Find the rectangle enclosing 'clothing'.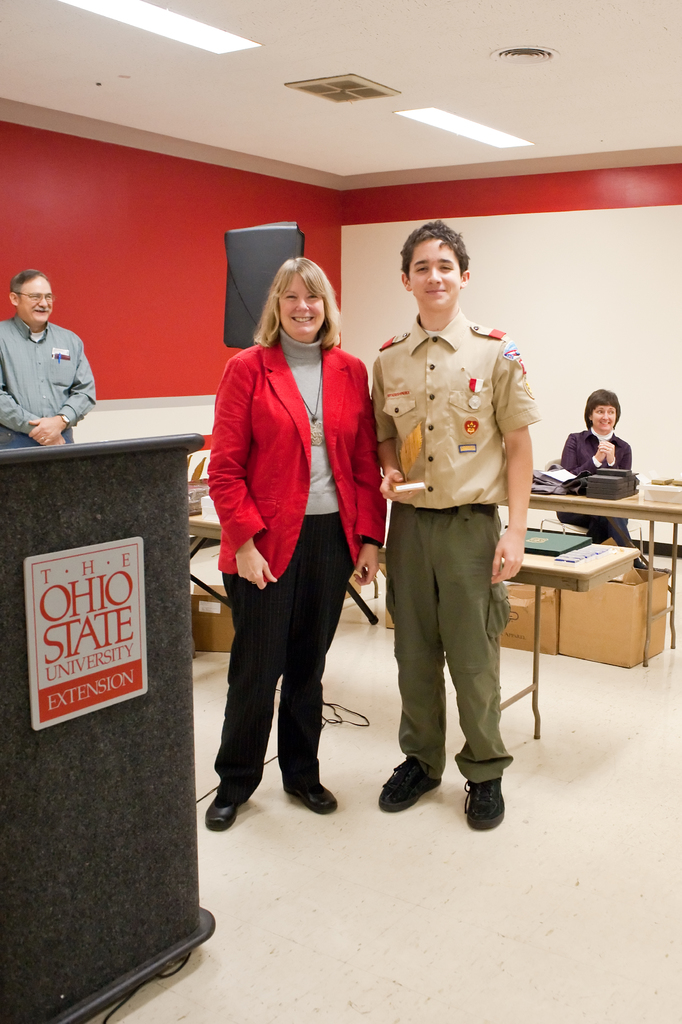
BBox(369, 310, 542, 783).
